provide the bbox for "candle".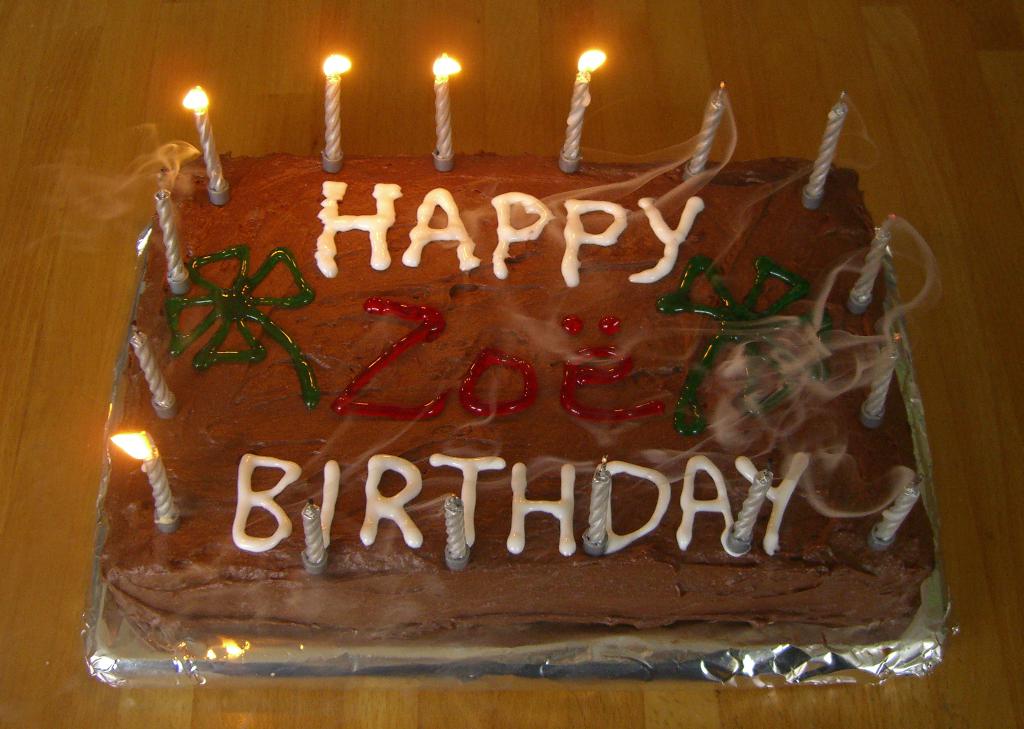
{"left": 719, "top": 467, "right": 776, "bottom": 550}.
